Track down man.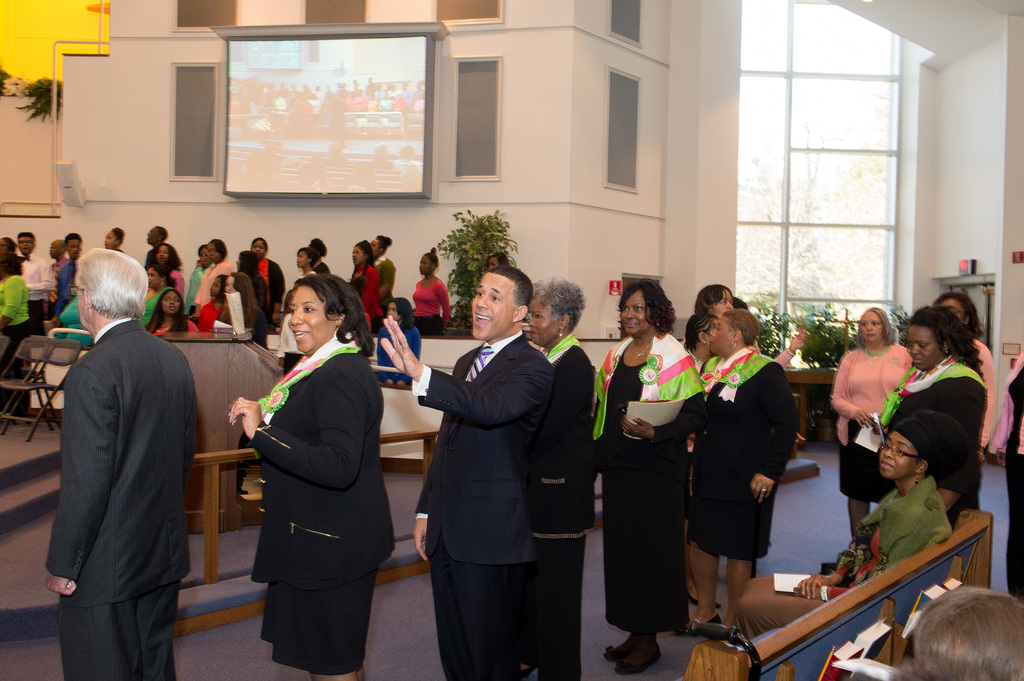
Tracked to crop(378, 264, 556, 680).
